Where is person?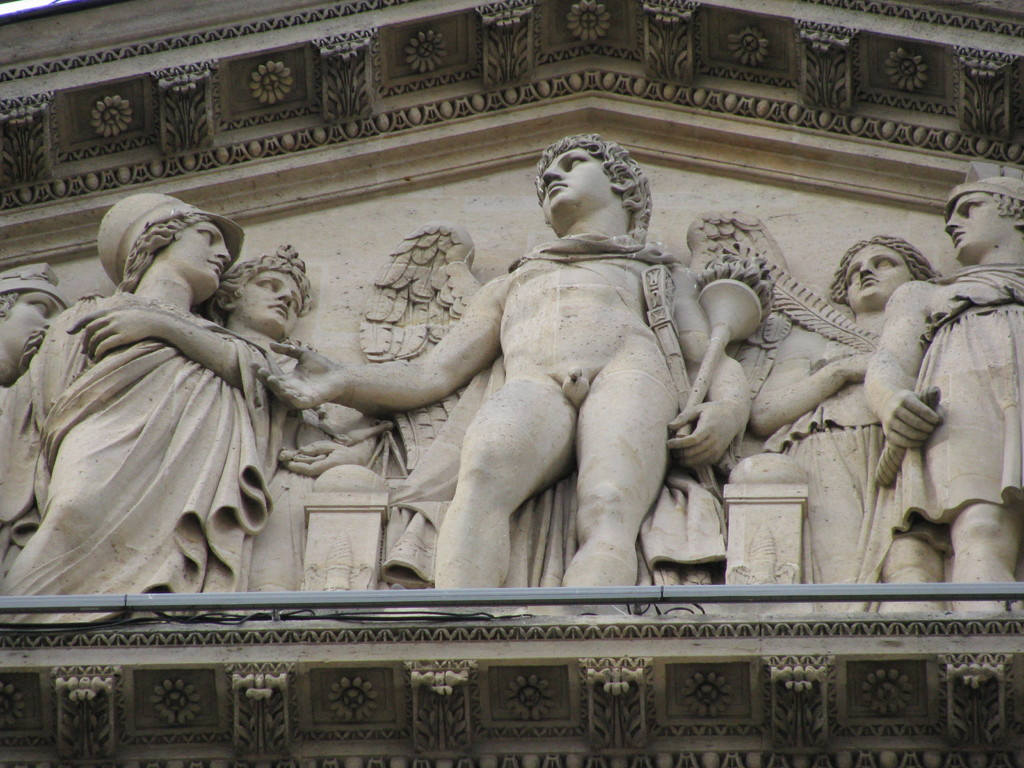
left=858, top=170, right=1023, bottom=621.
